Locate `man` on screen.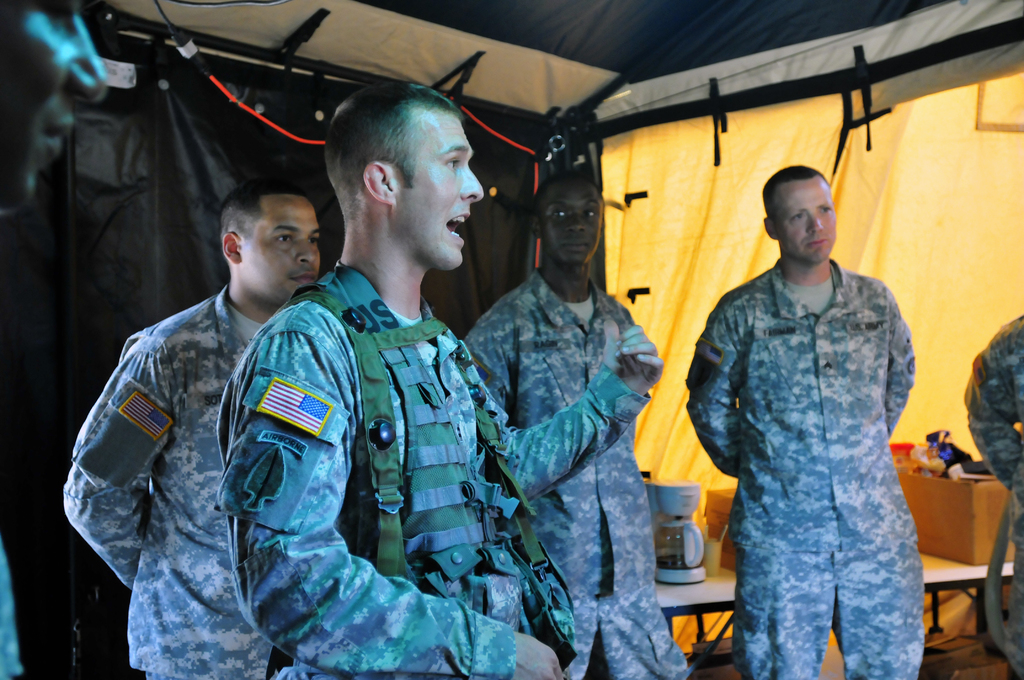
On screen at locate(210, 75, 662, 679).
